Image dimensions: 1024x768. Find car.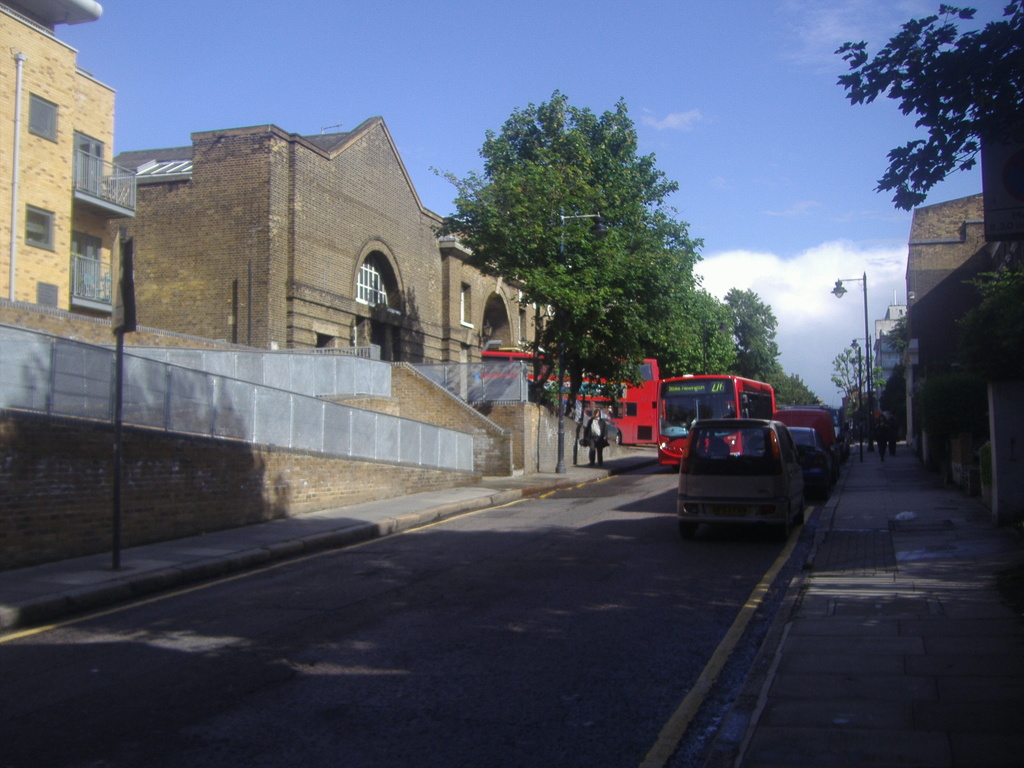
[749, 422, 838, 498].
